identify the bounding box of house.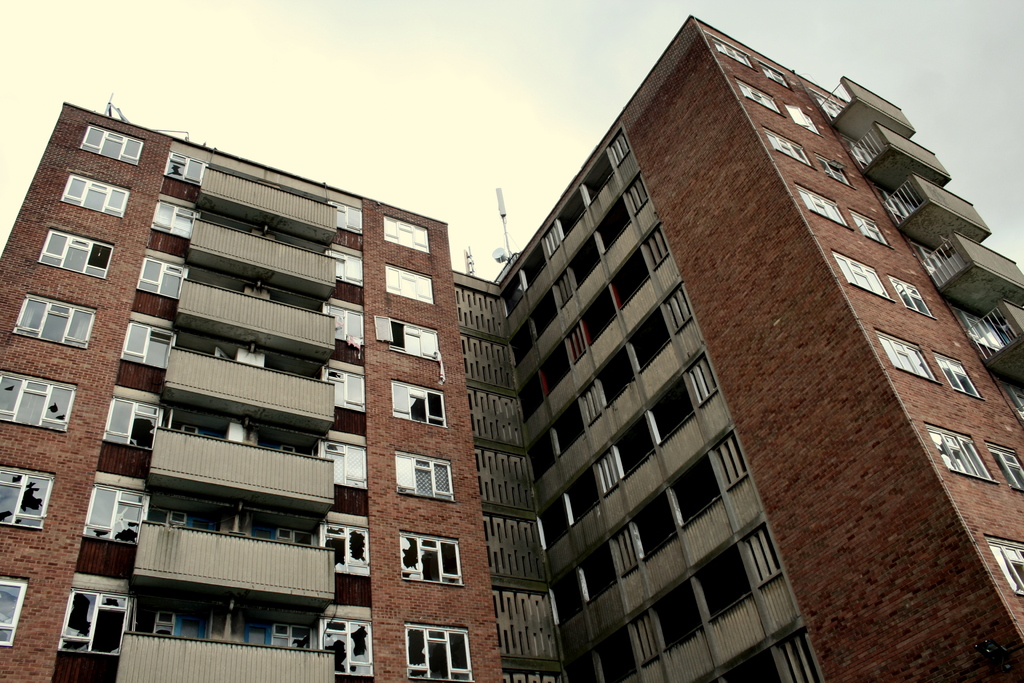
614 12 1023 682.
